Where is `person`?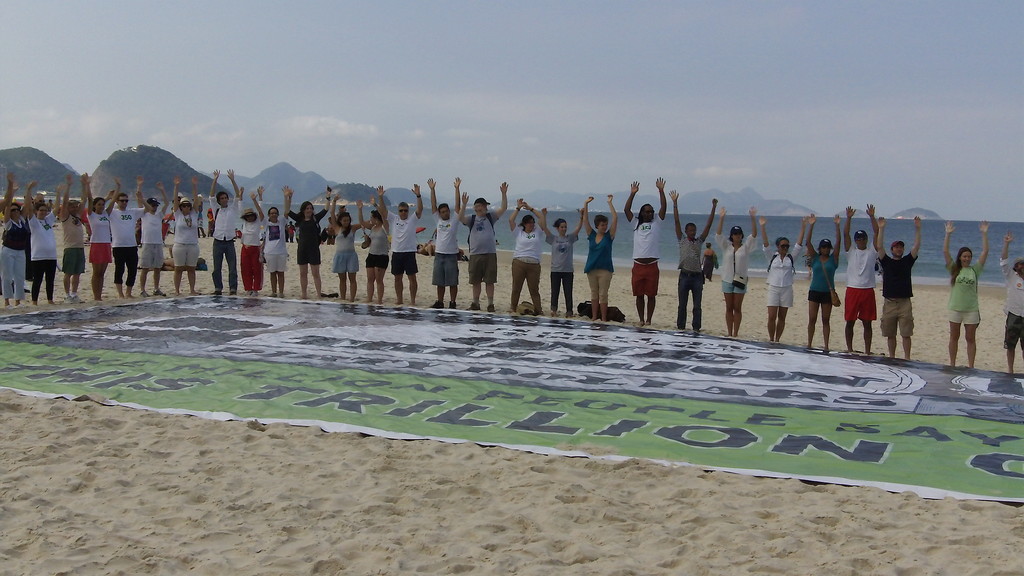
(x1=843, y1=202, x2=883, y2=351).
